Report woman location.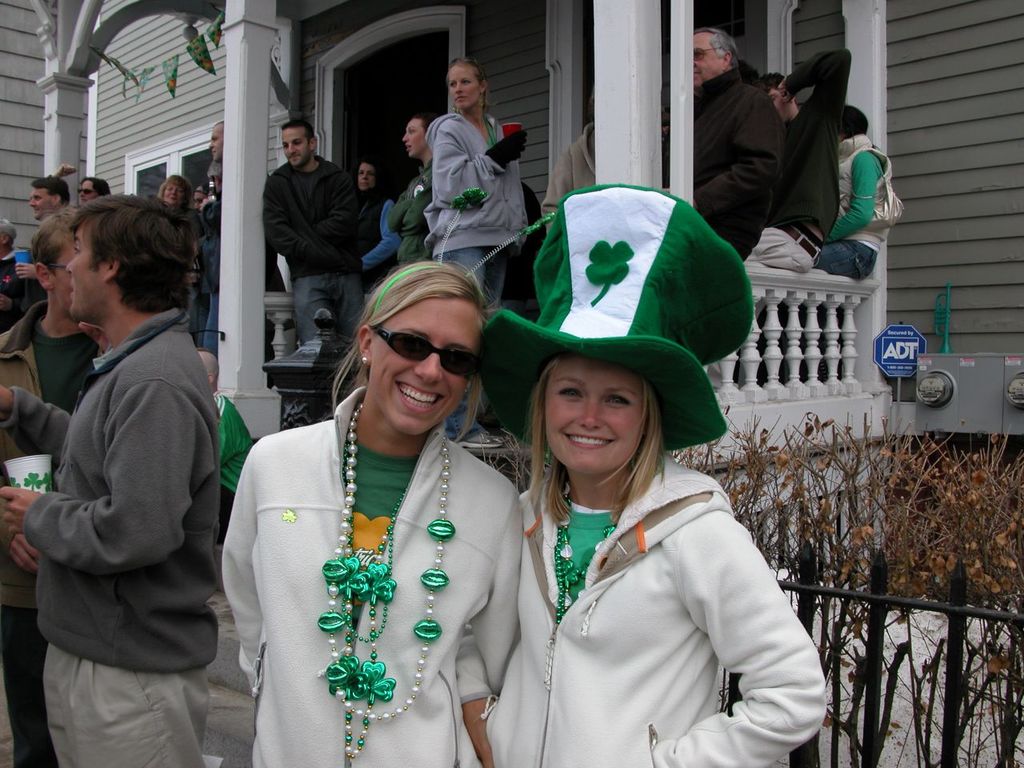
Report: <bbox>477, 182, 833, 767</bbox>.
